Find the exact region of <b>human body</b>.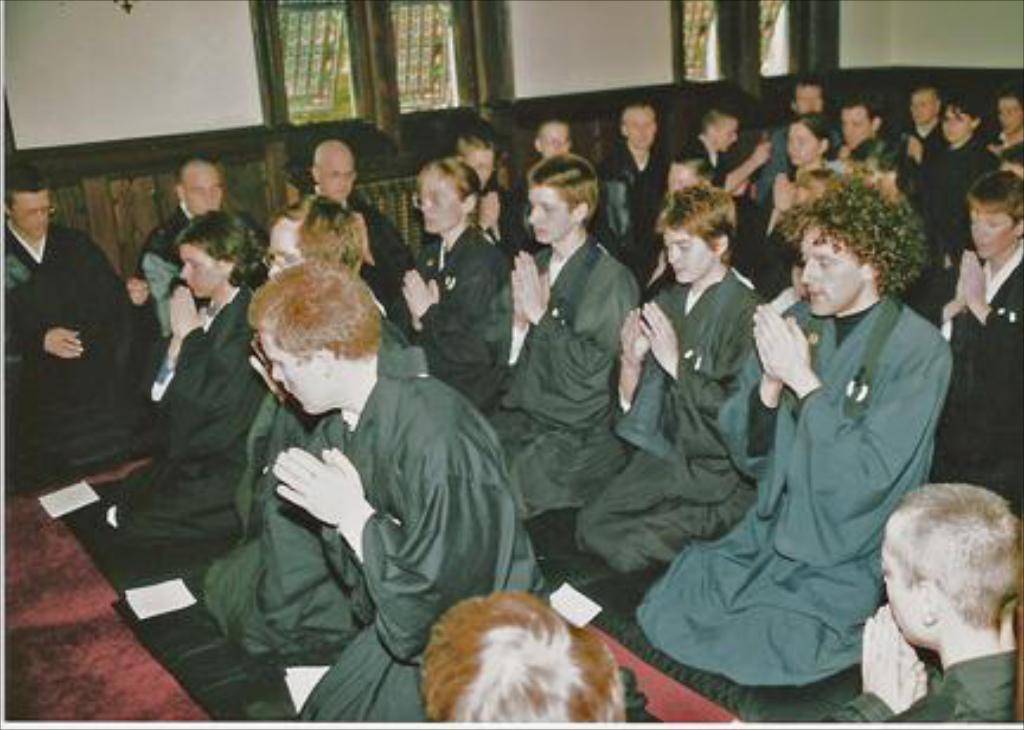
Exact region: bbox=[702, 192, 969, 713].
